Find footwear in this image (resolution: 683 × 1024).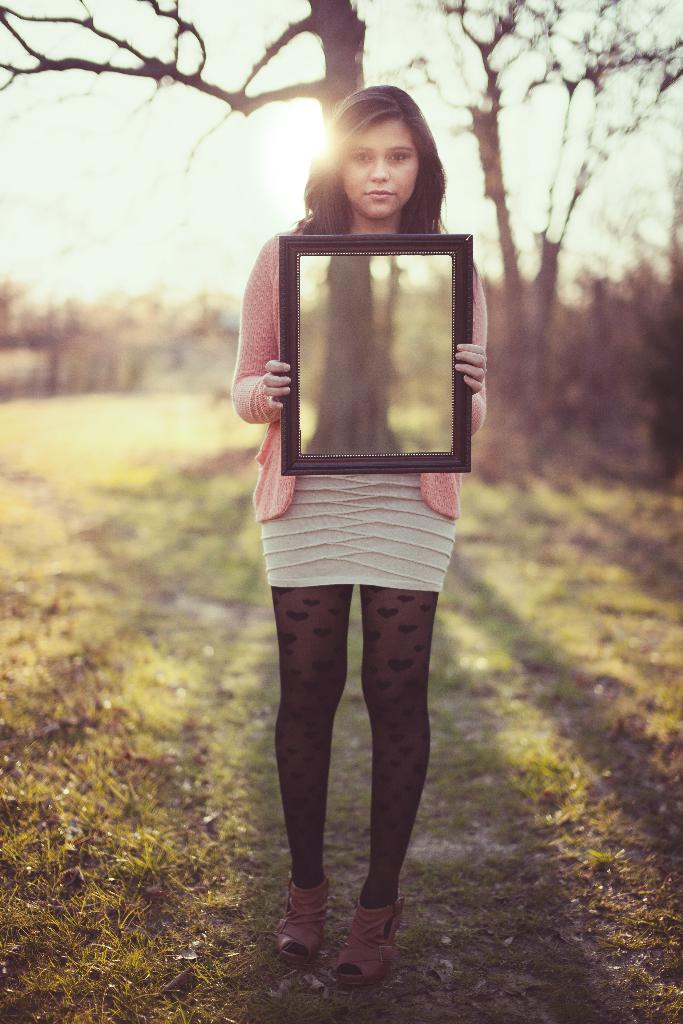
<region>335, 886, 405, 991</region>.
